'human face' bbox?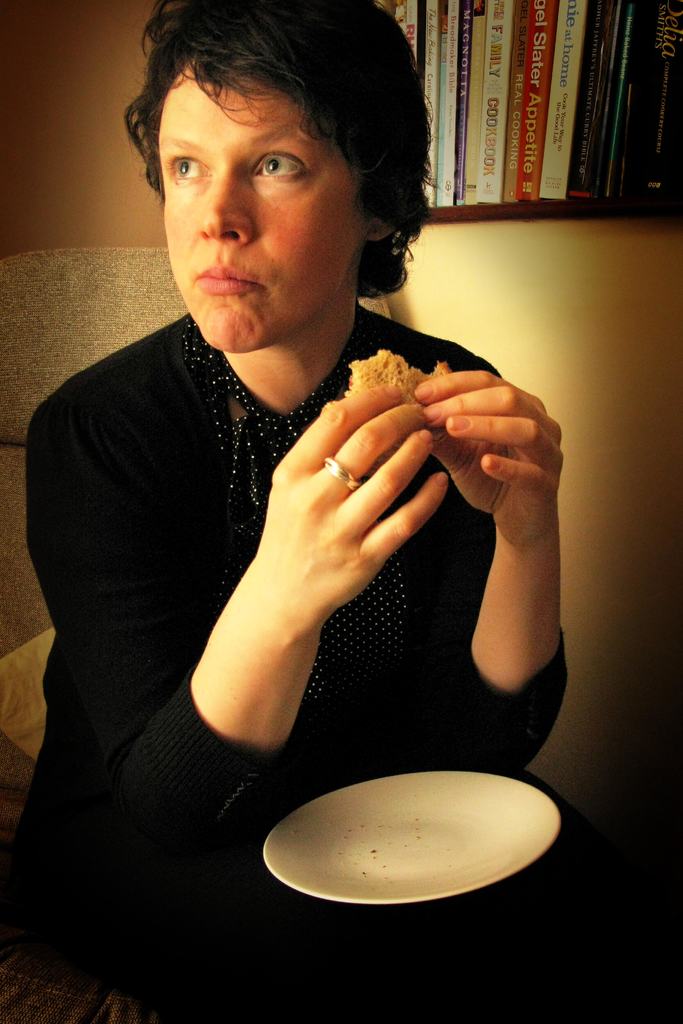
detection(156, 61, 377, 362)
